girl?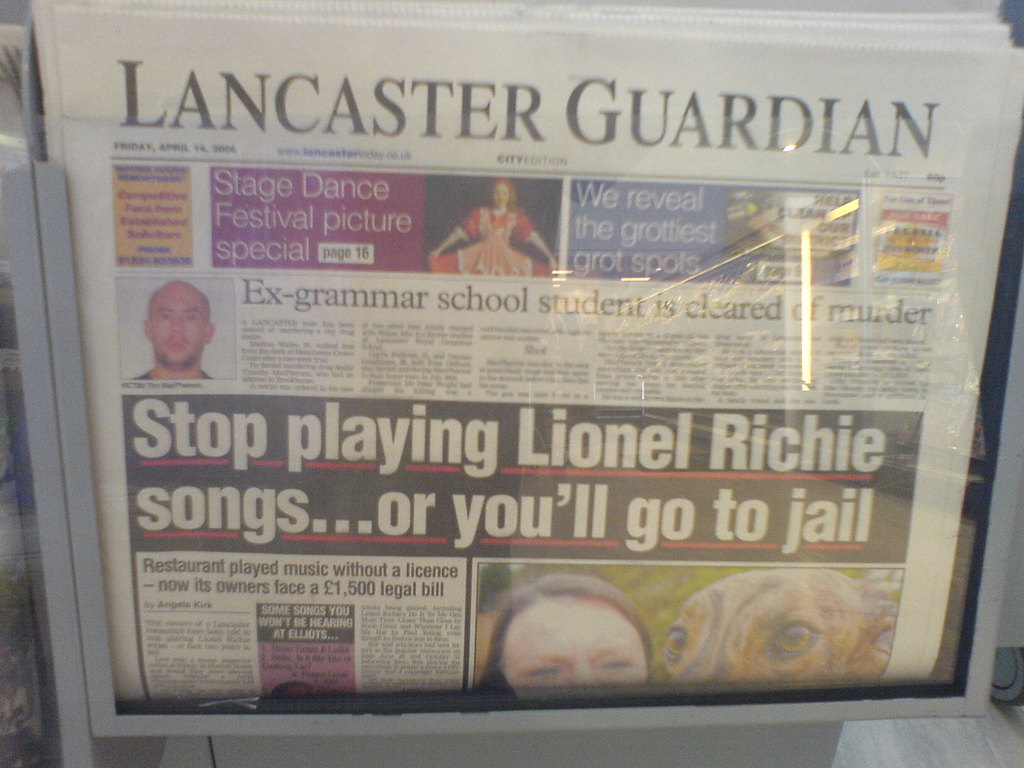
select_region(428, 177, 558, 276)
